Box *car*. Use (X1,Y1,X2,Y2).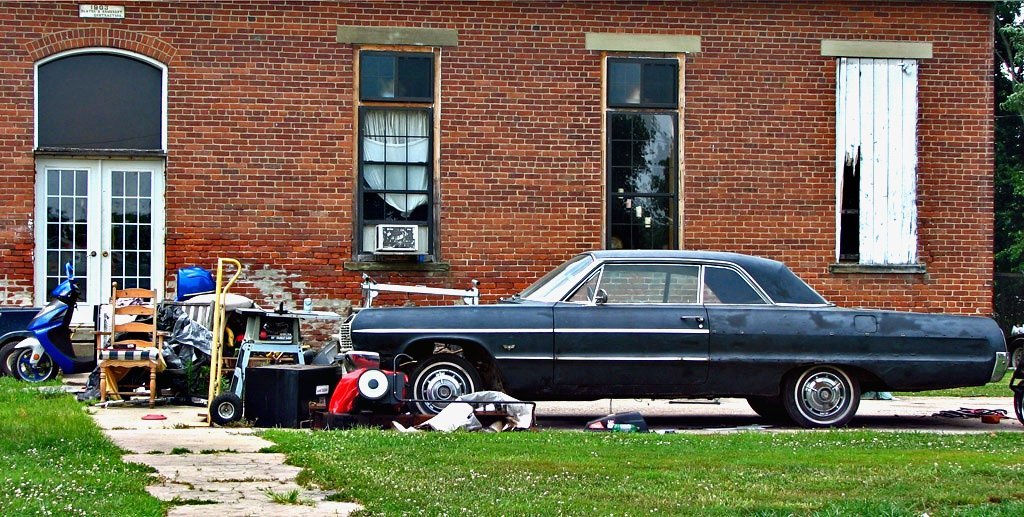
(265,248,1001,433).
